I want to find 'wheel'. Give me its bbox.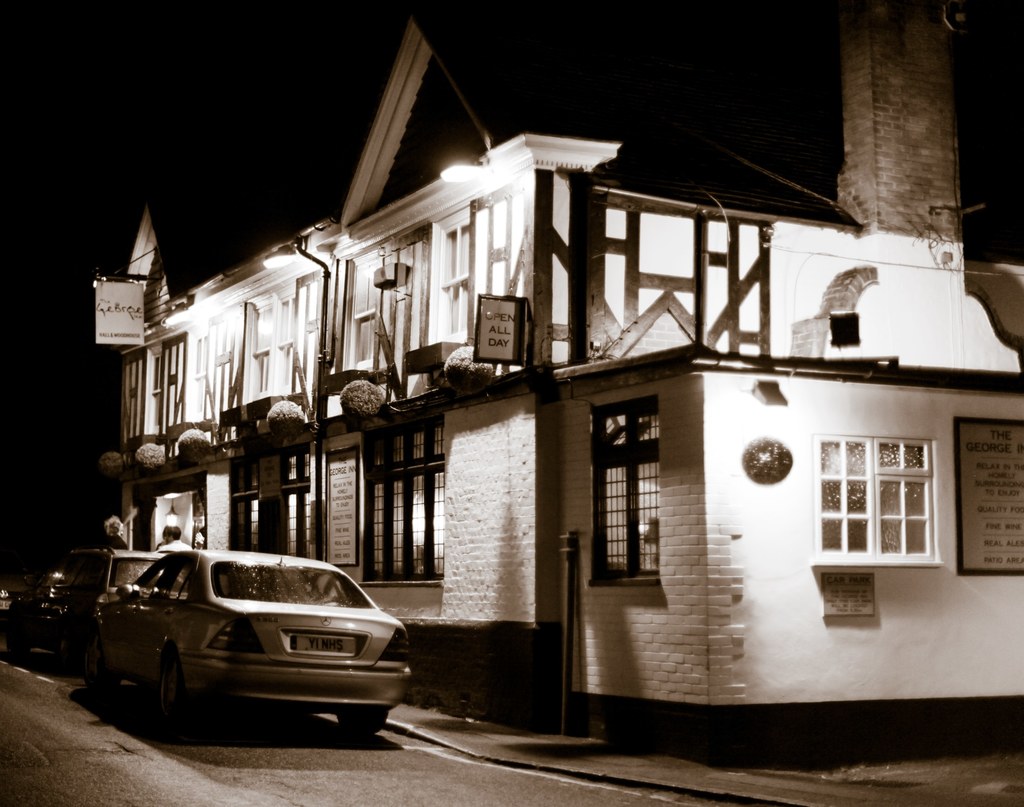
bbox(337, 704, 388, 732).
